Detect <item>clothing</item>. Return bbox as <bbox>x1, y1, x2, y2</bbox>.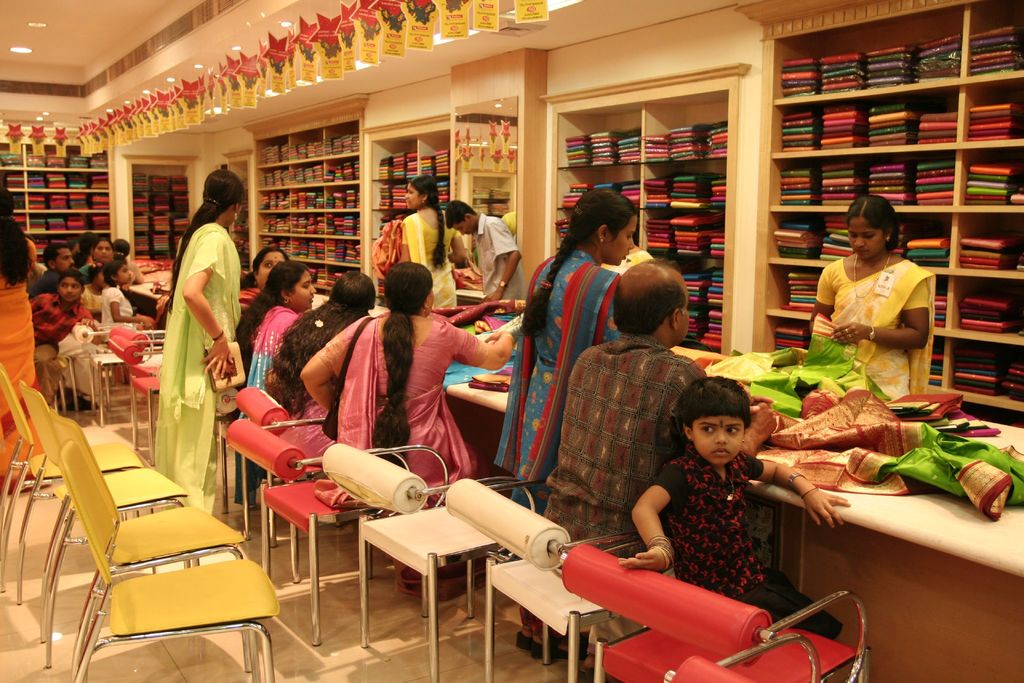
<bbox>285, 313, 380, 437</bbox>.
